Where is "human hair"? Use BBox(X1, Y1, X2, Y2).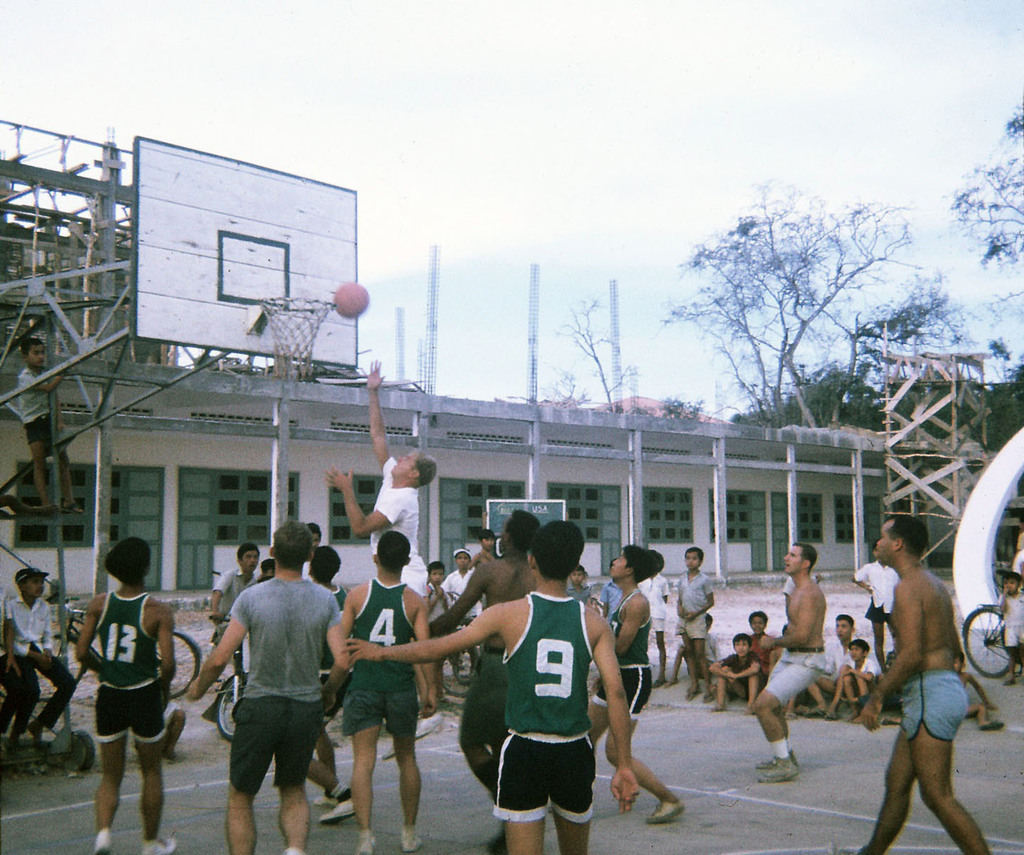
BBox(235, 542, 262, 564).
